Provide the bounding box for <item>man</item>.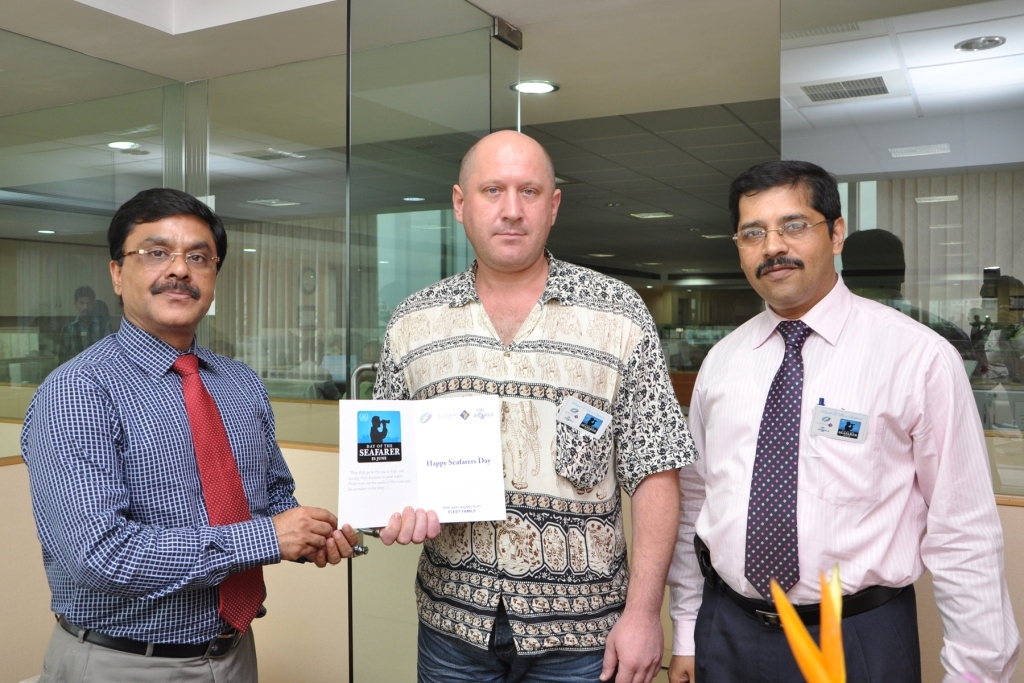
BBox(59, 291, 111, 368).
